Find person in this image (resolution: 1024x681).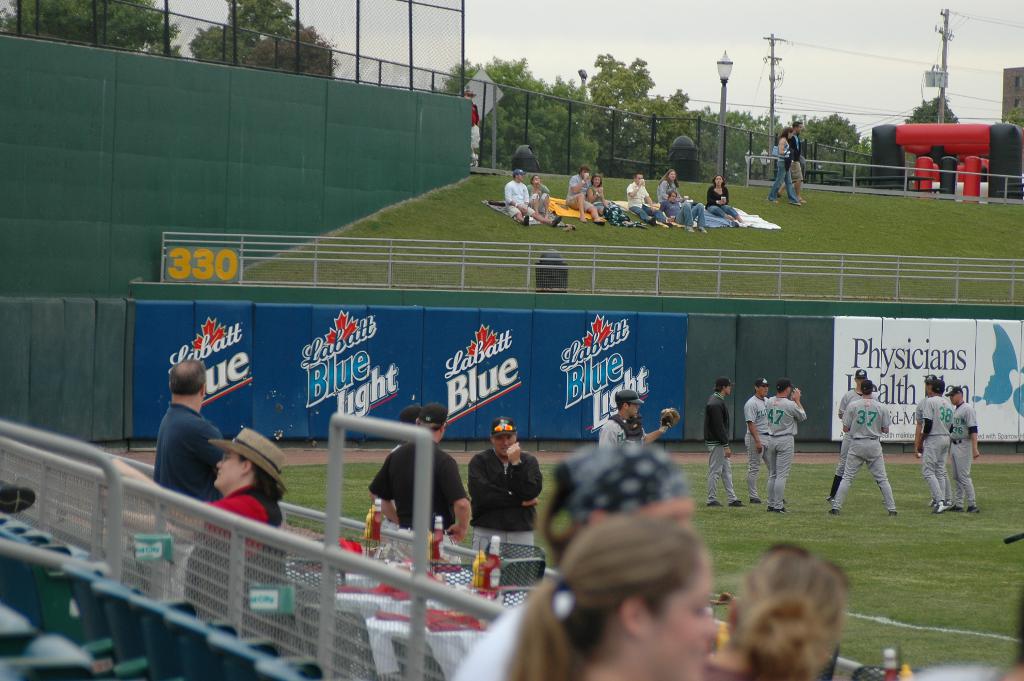
locate(658, 170, 694, 208).
